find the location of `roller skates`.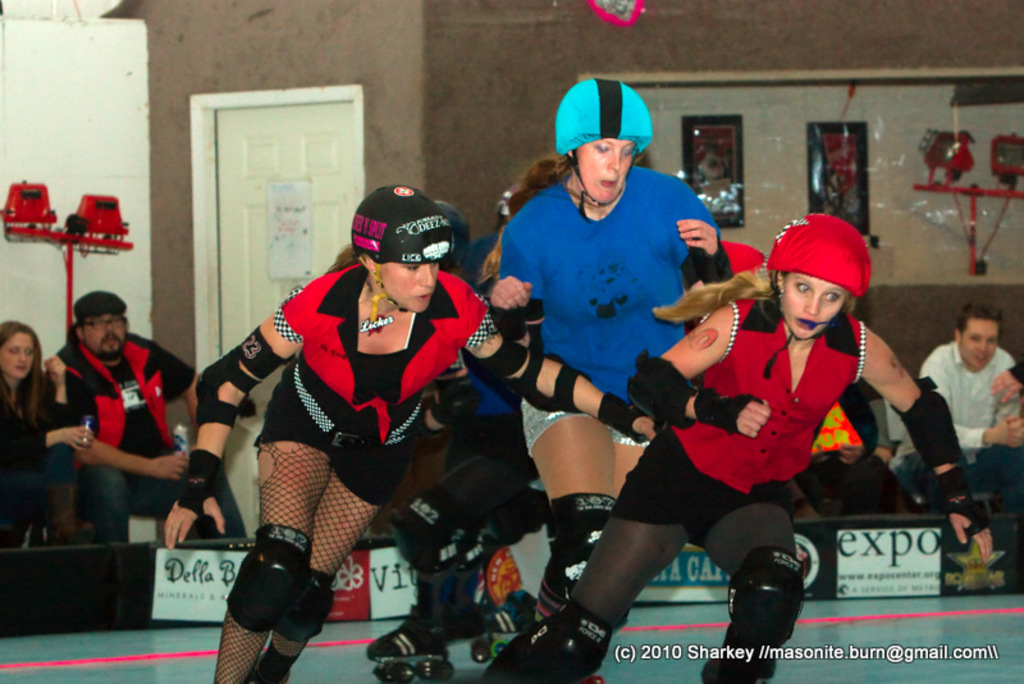
Location: x1=579, y1=674, x2=605, y2=683.
